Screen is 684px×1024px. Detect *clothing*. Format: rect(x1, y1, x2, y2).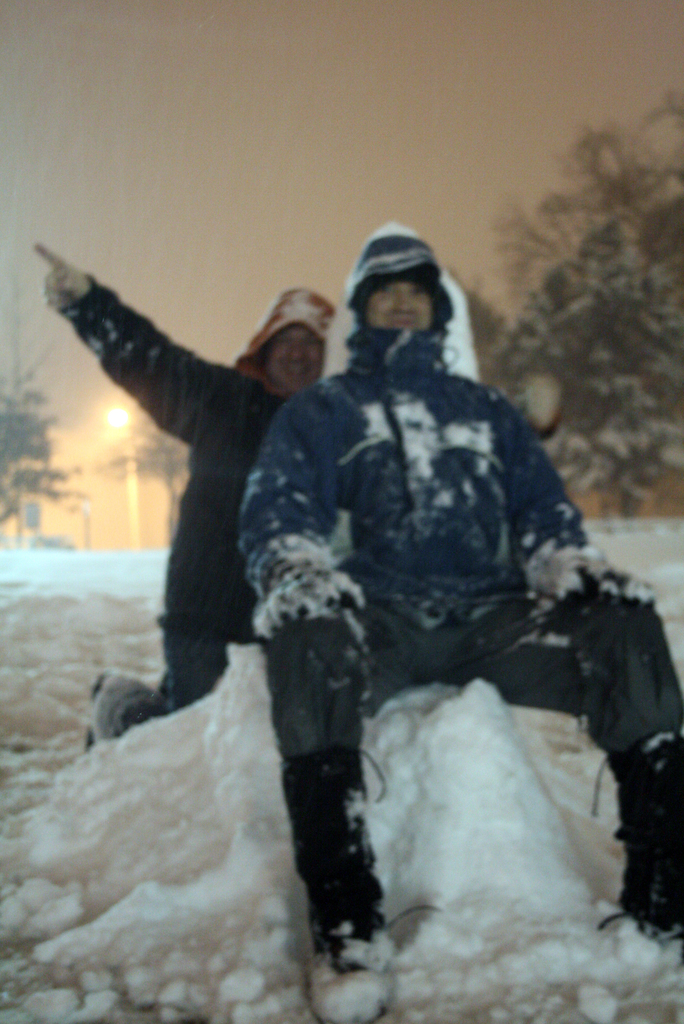
rect(59, 204, 323, 756).
